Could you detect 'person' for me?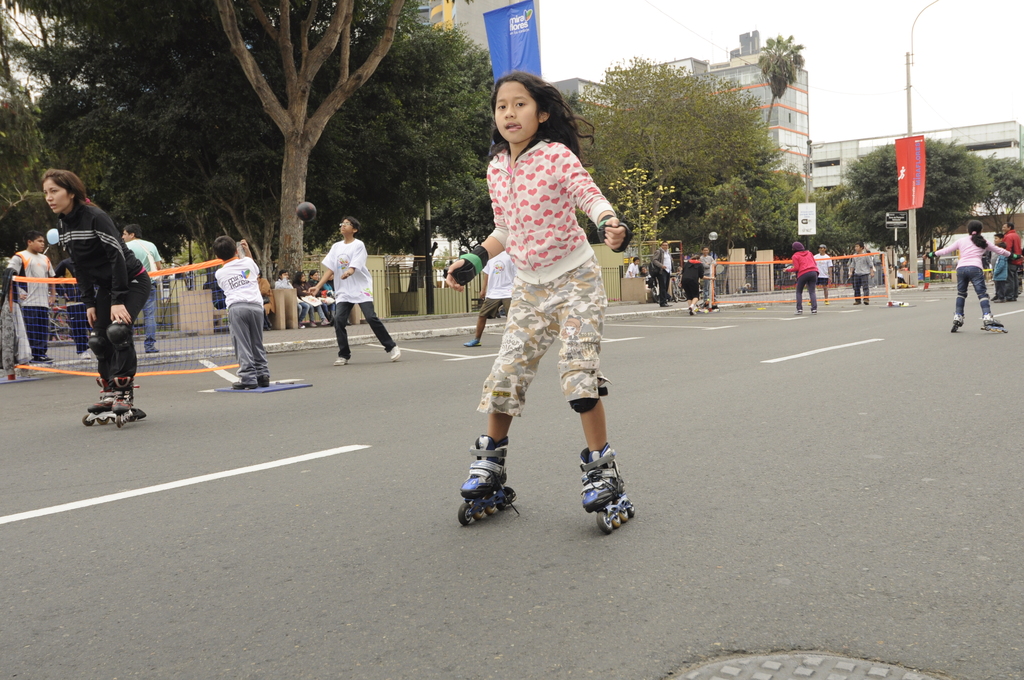
Detection result: box=[118, 222, 166, 356].
